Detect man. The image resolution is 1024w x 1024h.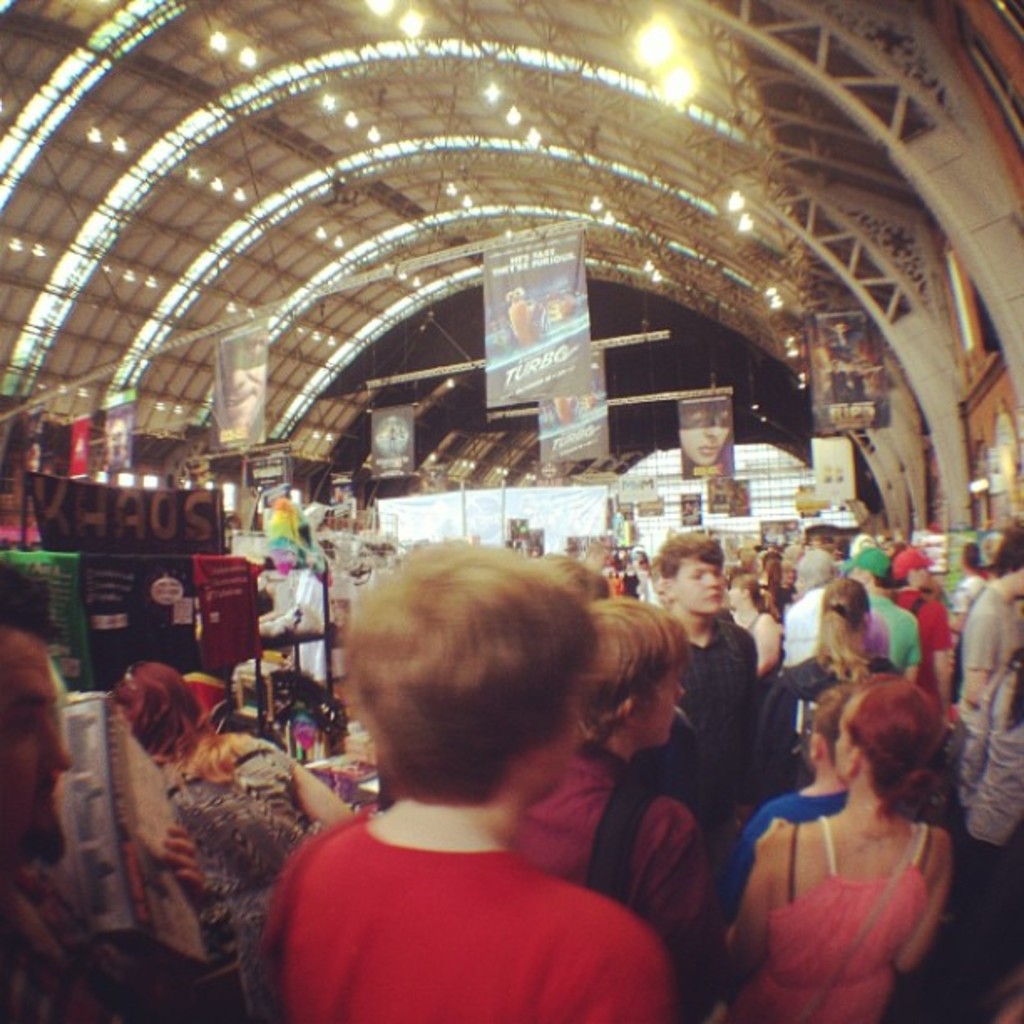
654/537/753/867.
